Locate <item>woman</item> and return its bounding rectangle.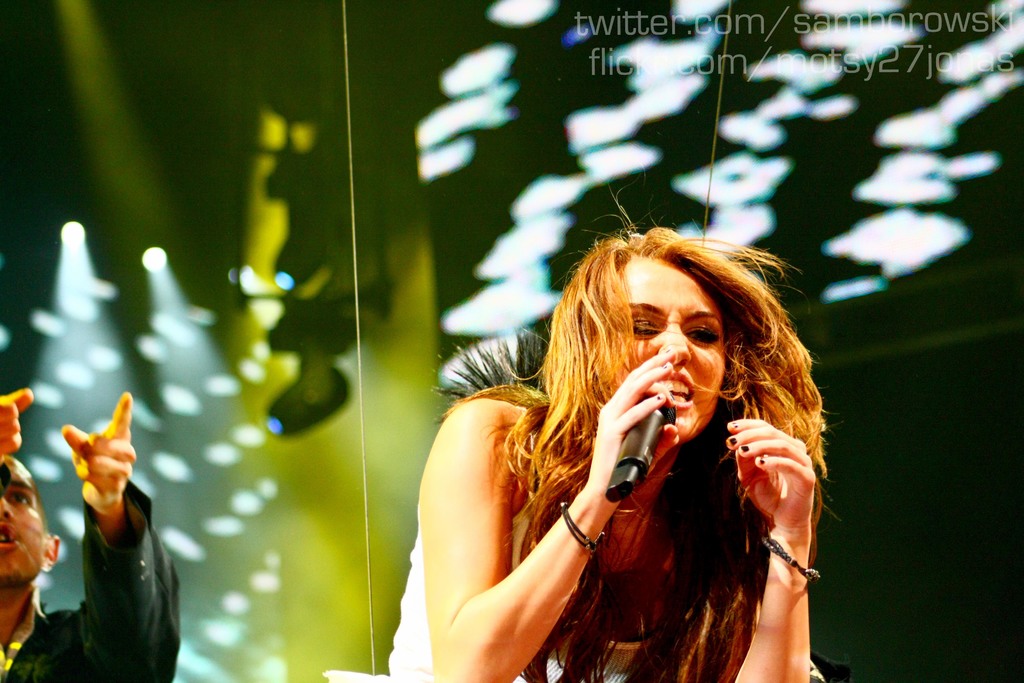
x1=350, y1=165, x2=841, y2=682.
